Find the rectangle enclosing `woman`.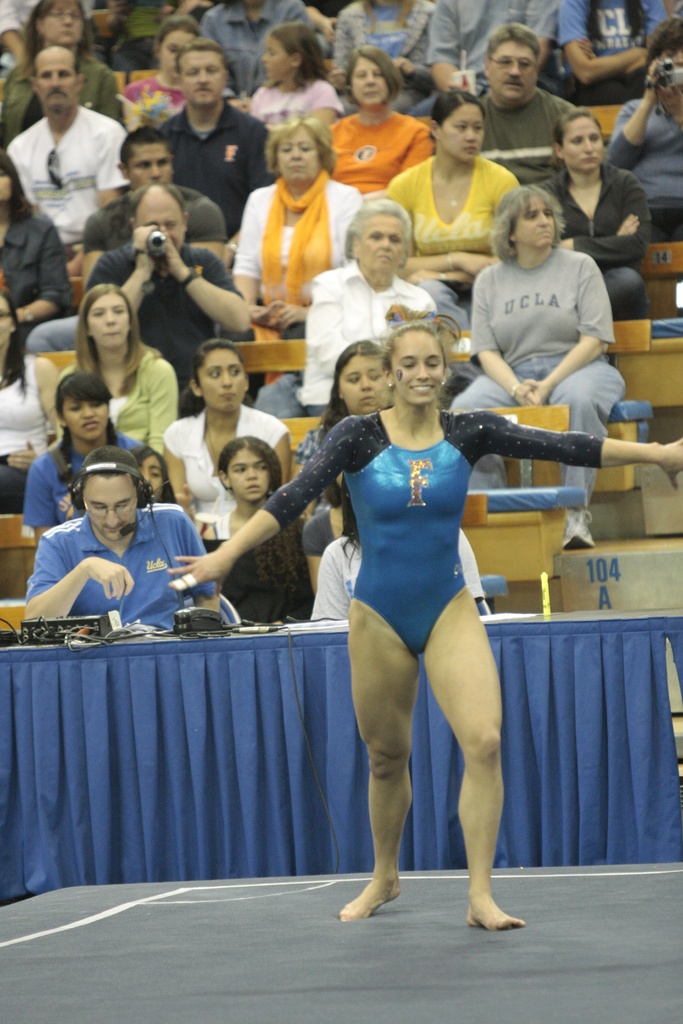
Rect(290, 194, 438, 417).
